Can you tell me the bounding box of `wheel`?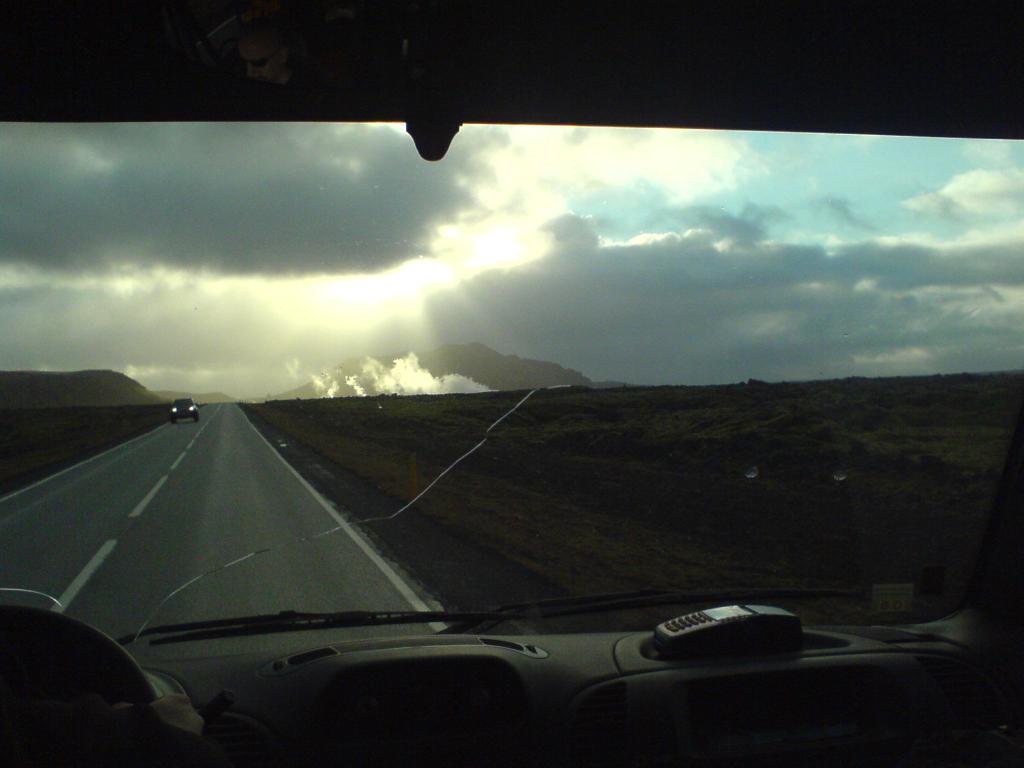
(172, 417, 177, 424).
